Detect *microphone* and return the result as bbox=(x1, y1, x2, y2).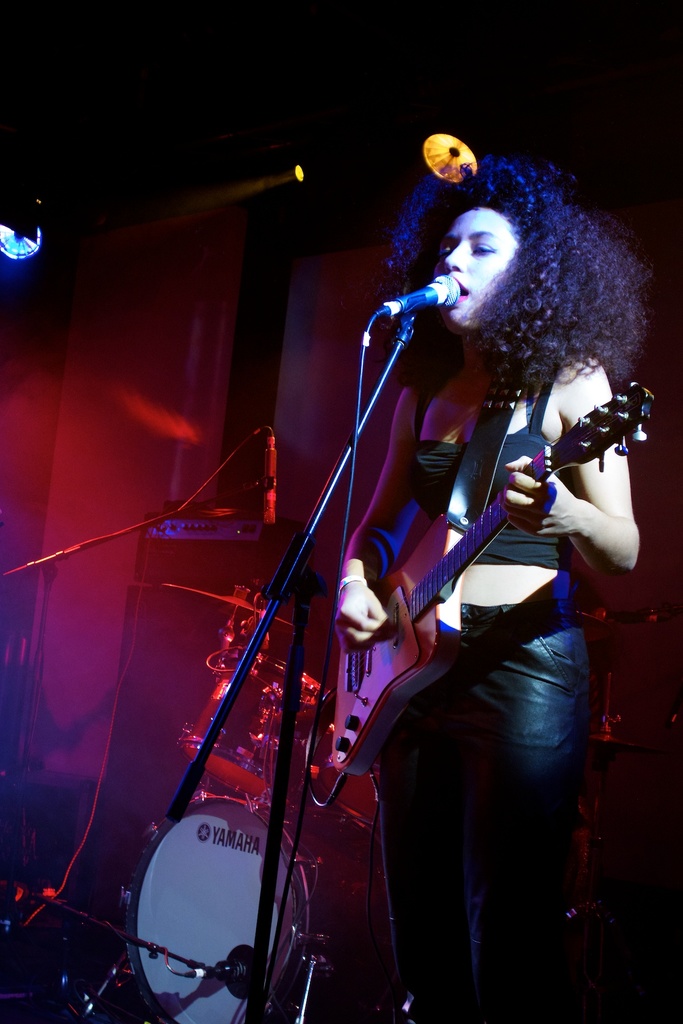
bbox=(364, 270, 478, 341).
